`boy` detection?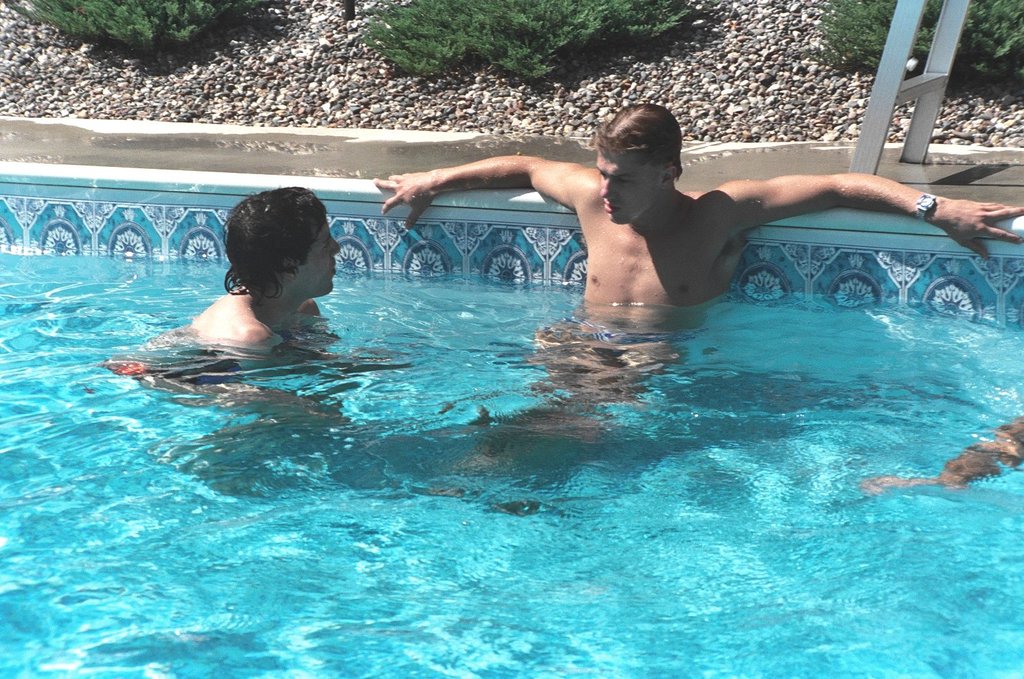
181 145 919 517
